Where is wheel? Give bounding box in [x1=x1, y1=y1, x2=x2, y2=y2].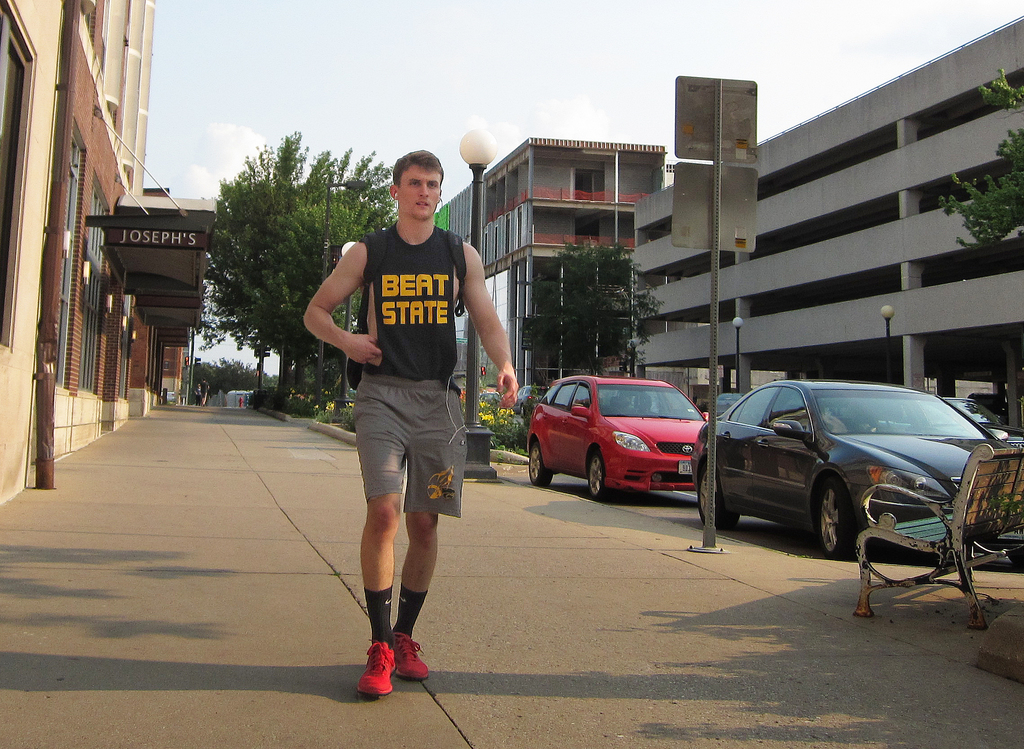
[x1=698, y1=463, x2=739, y2=530].
